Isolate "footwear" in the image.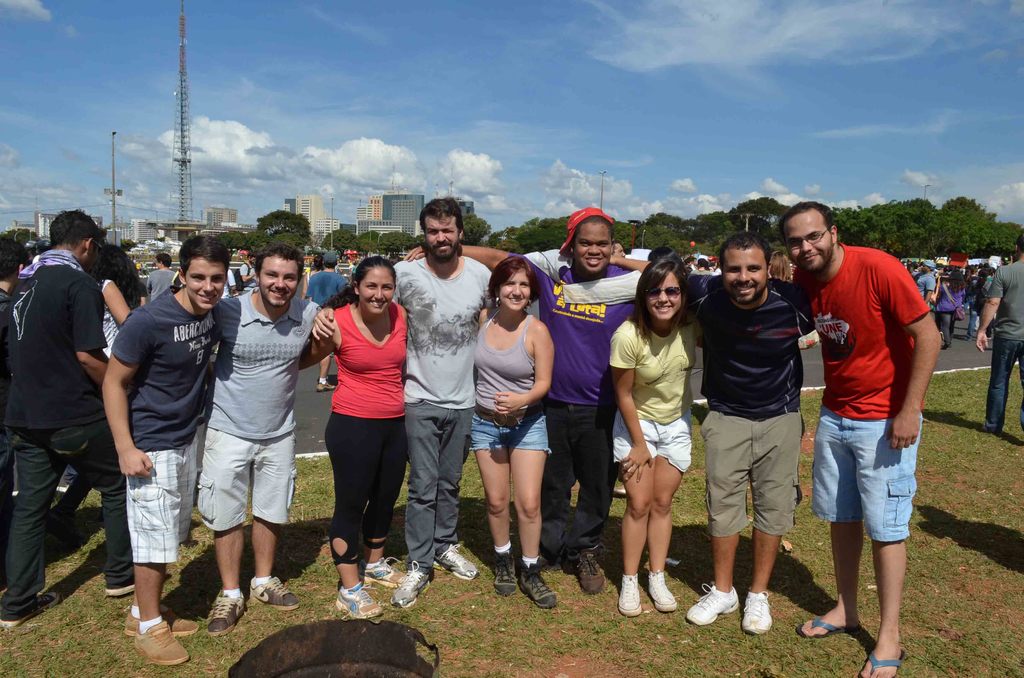
Isolated region: <box>438,545,477,581</box>.
